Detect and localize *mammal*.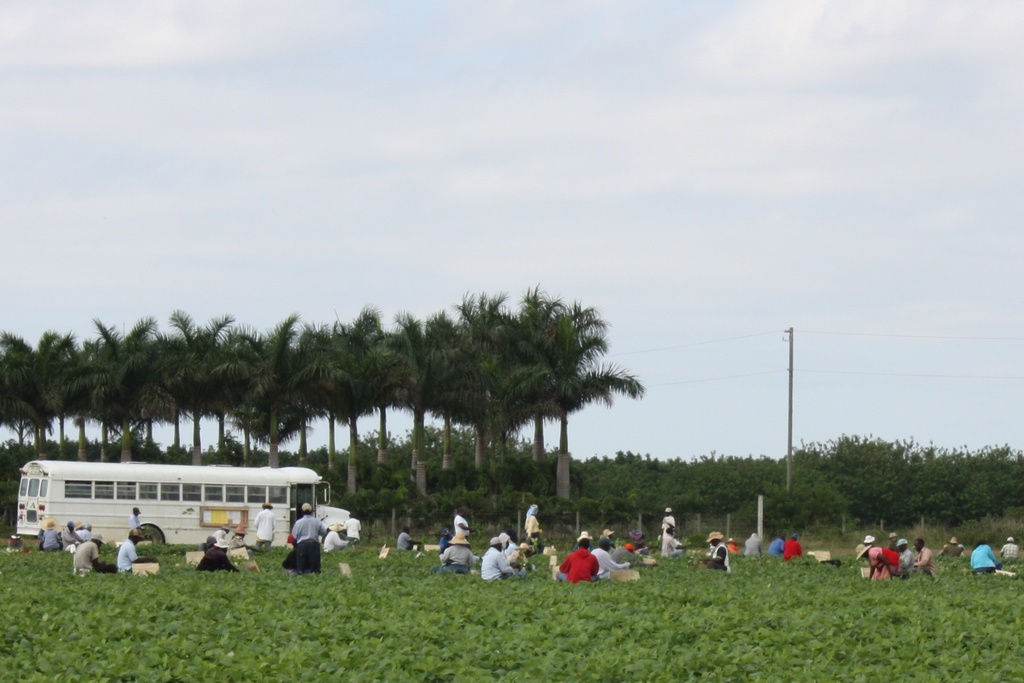
Localized at (x1=504, y1=534, x2=531, y2=568).
